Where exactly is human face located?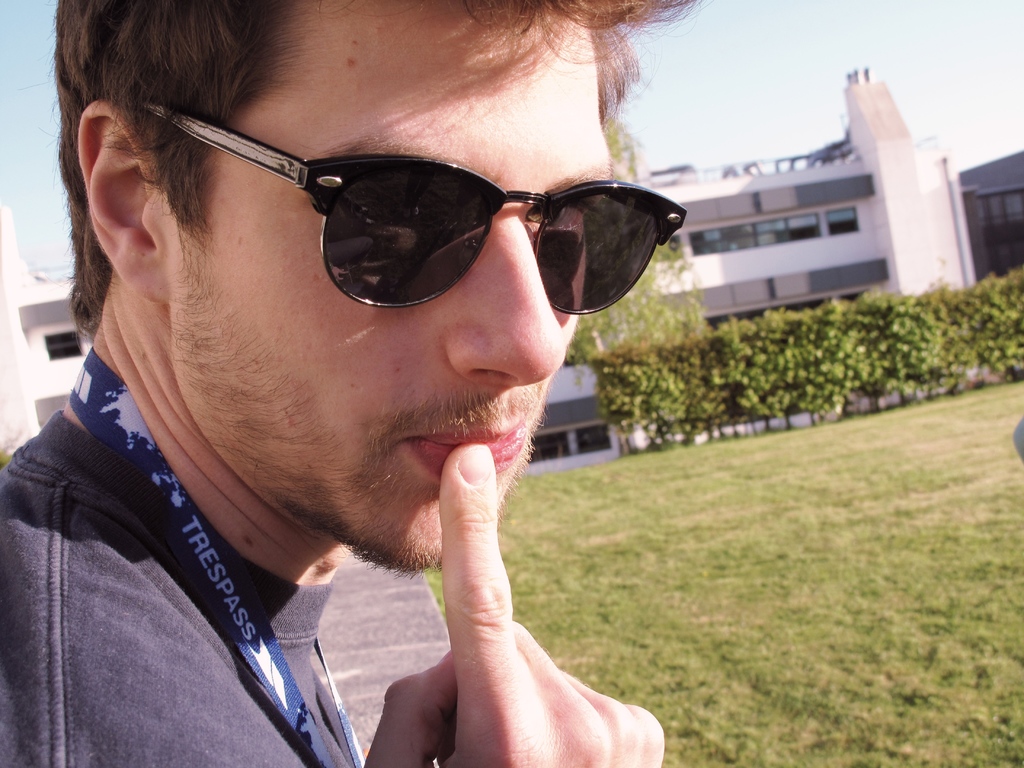
Its bounding box is select_region(165, 0, 618, 569).
